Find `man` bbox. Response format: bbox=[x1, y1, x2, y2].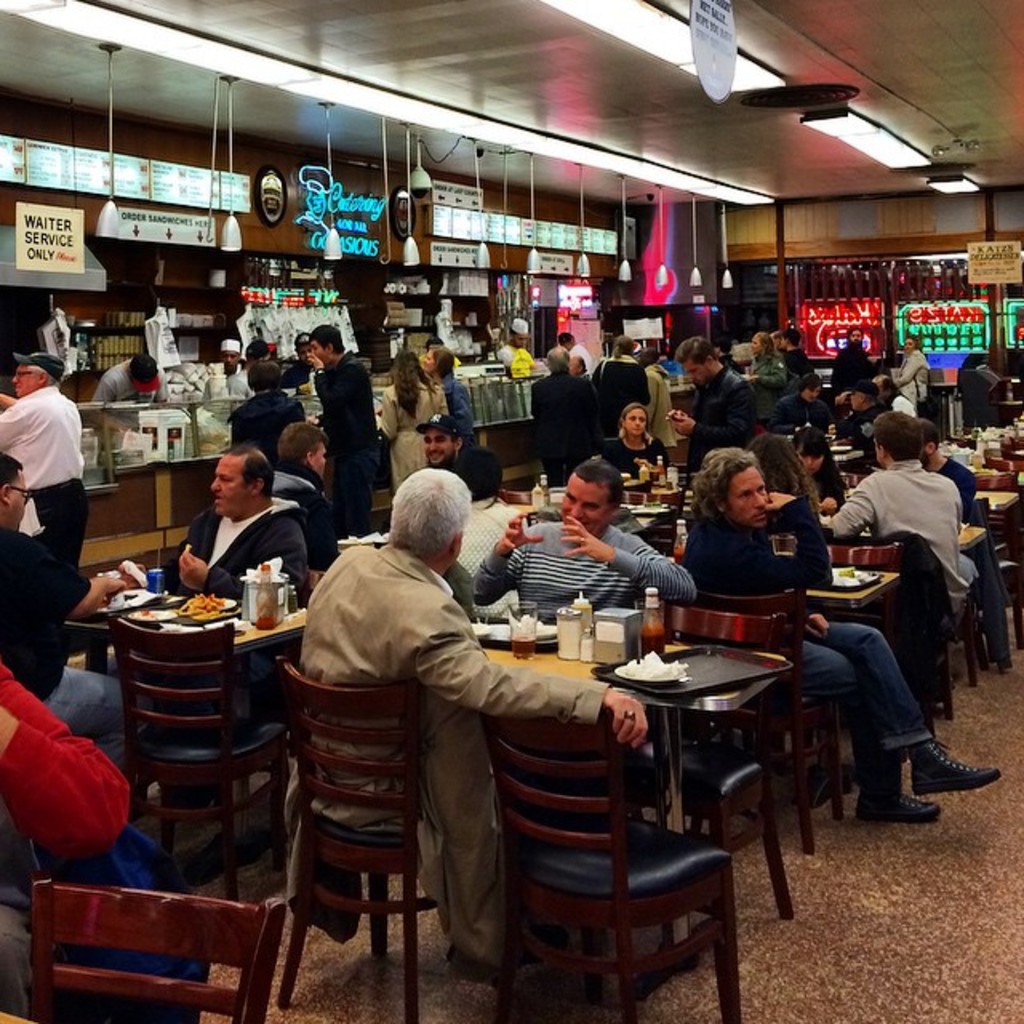
bbox=[218, 341, 250, 378].
